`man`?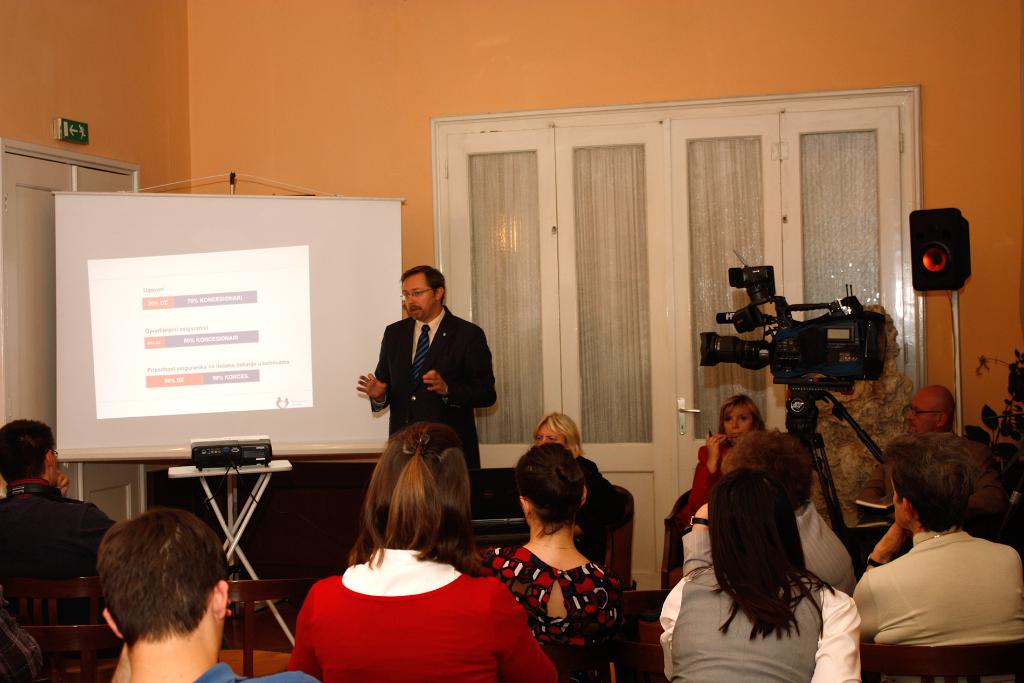
<bbox>104, 507, 319, 682</bbox>
